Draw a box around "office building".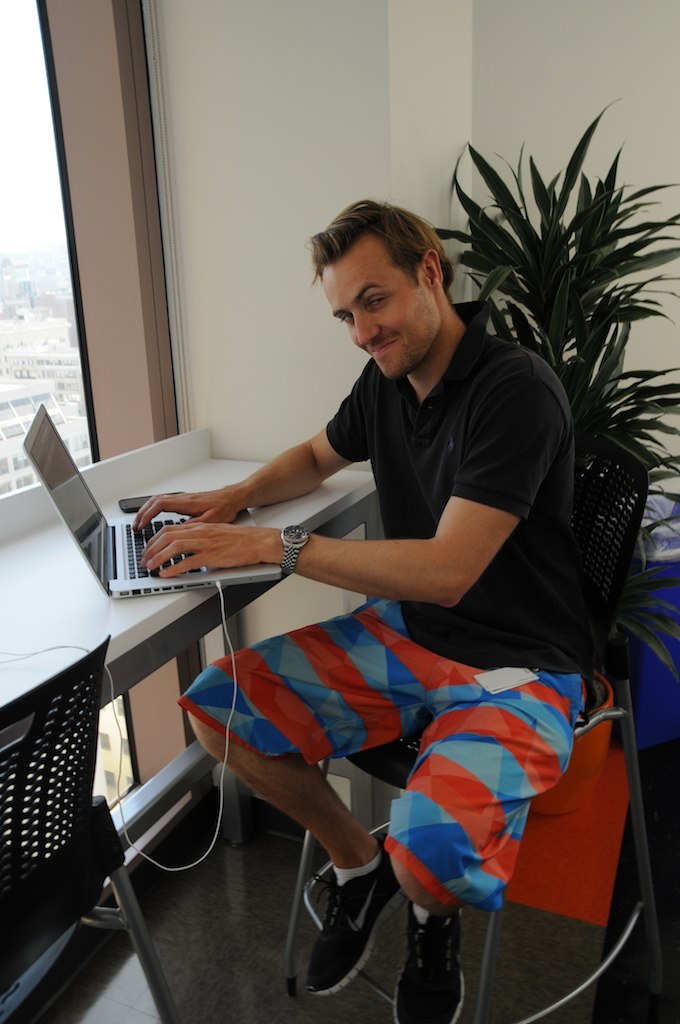
0:0:679:1023.
